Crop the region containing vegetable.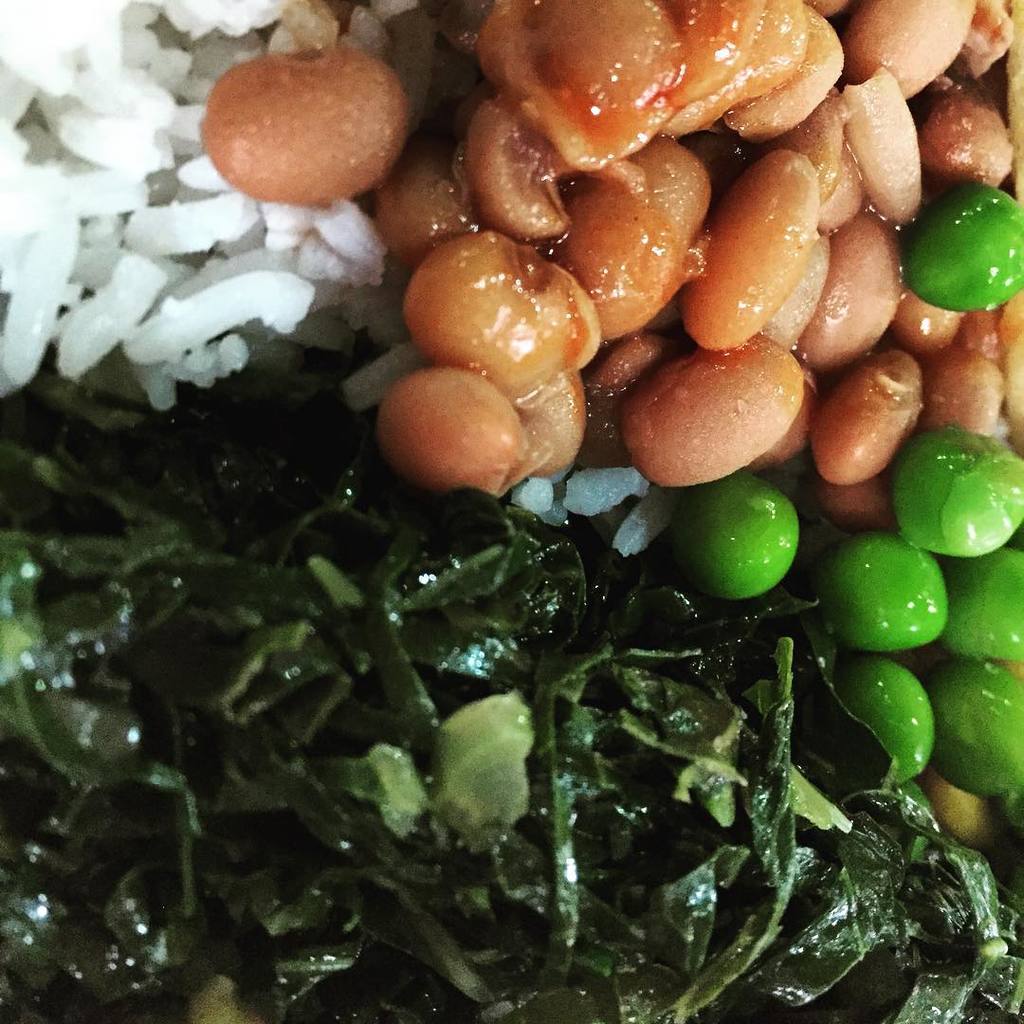
Crop region: left=814, top=531, right=940, bottom=649.
